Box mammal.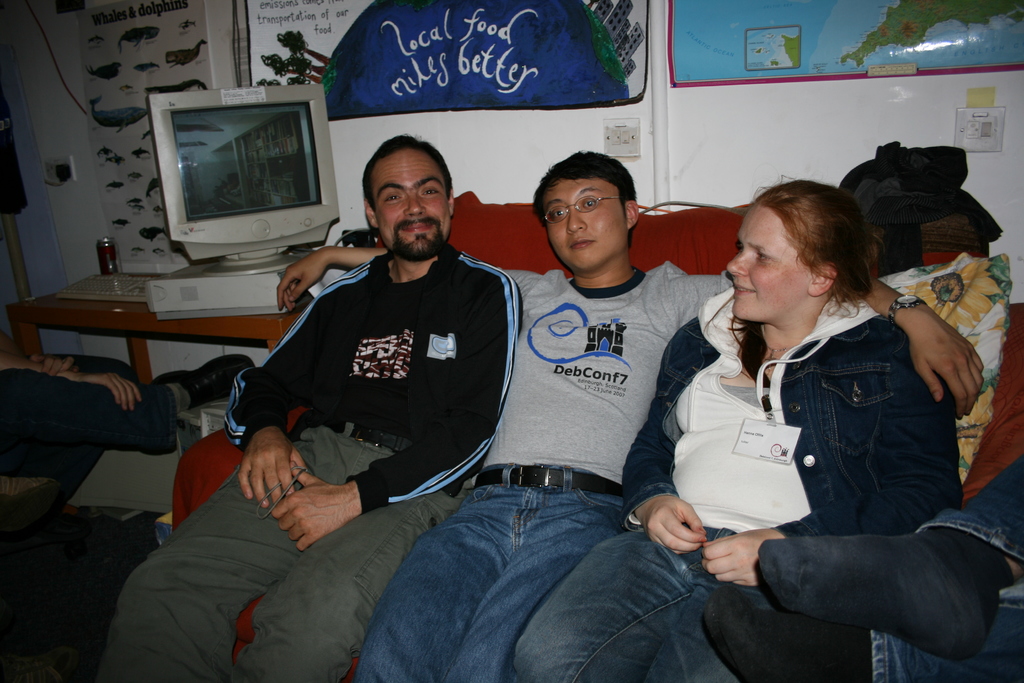
[left=275, top=149, right=987, bottom=682].
